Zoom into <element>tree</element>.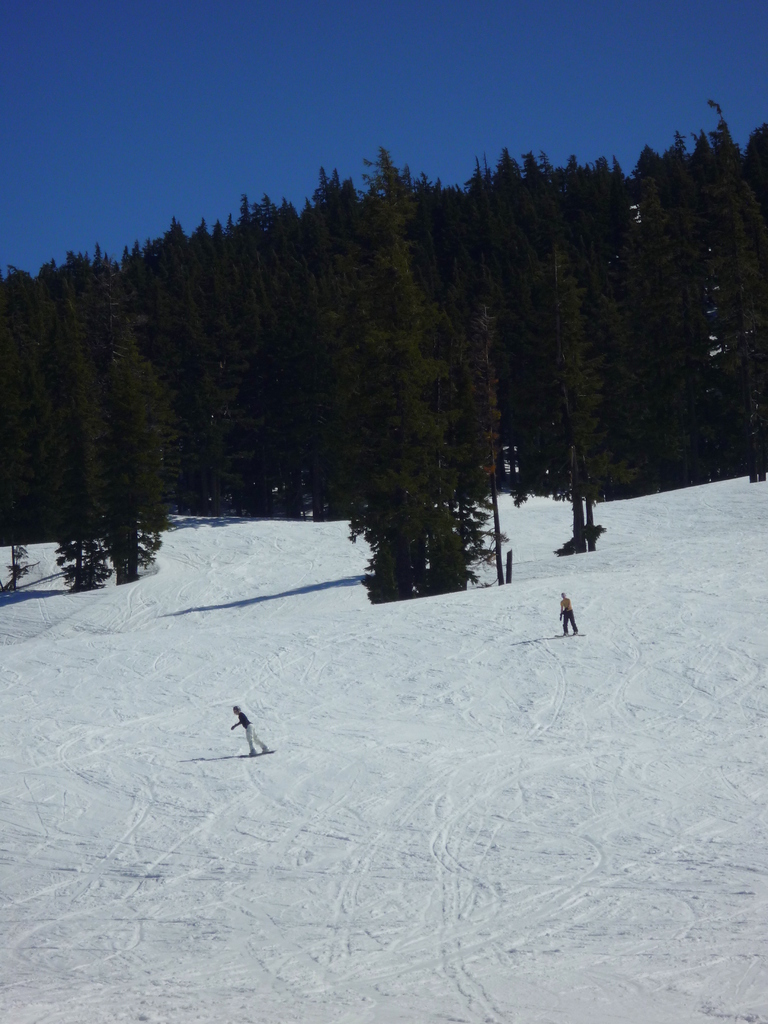
Zoom target: [596, 99, 756, 513].
